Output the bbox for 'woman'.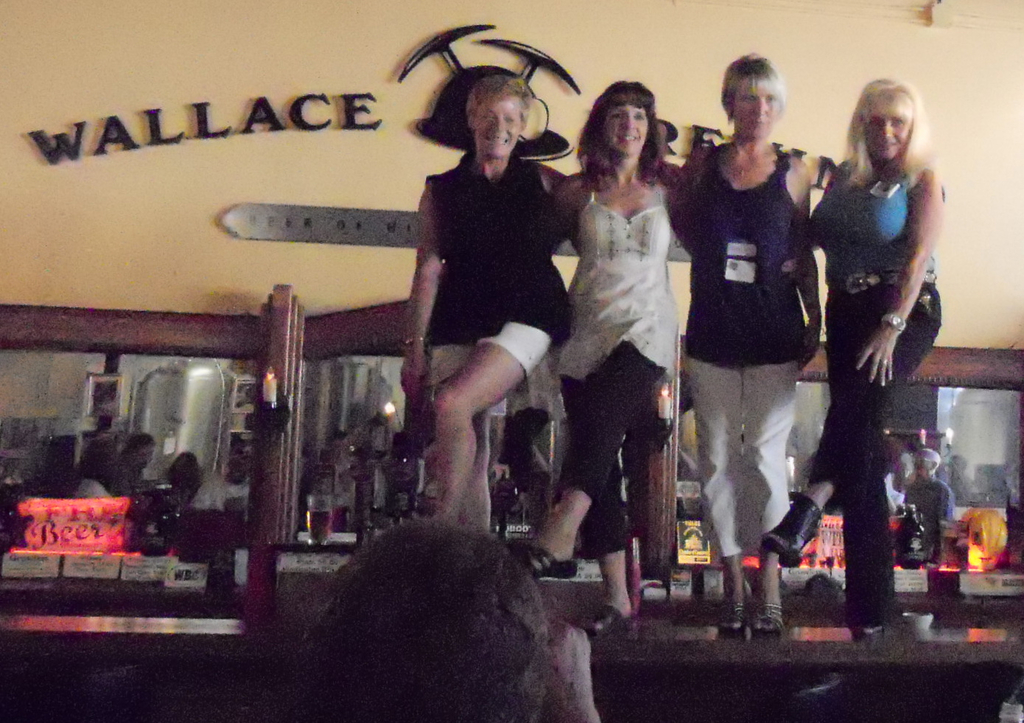
detection(390, 70, 683, 548).
